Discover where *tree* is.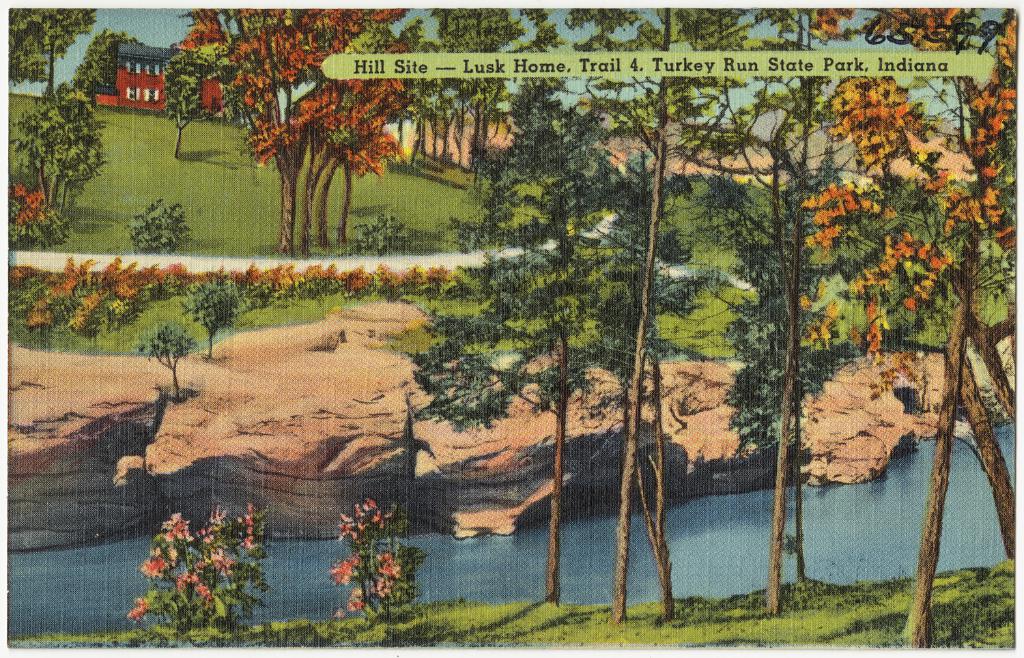
Discovered at {"left": 301, "top": 11, "right": 427, "bottom": 257}.
